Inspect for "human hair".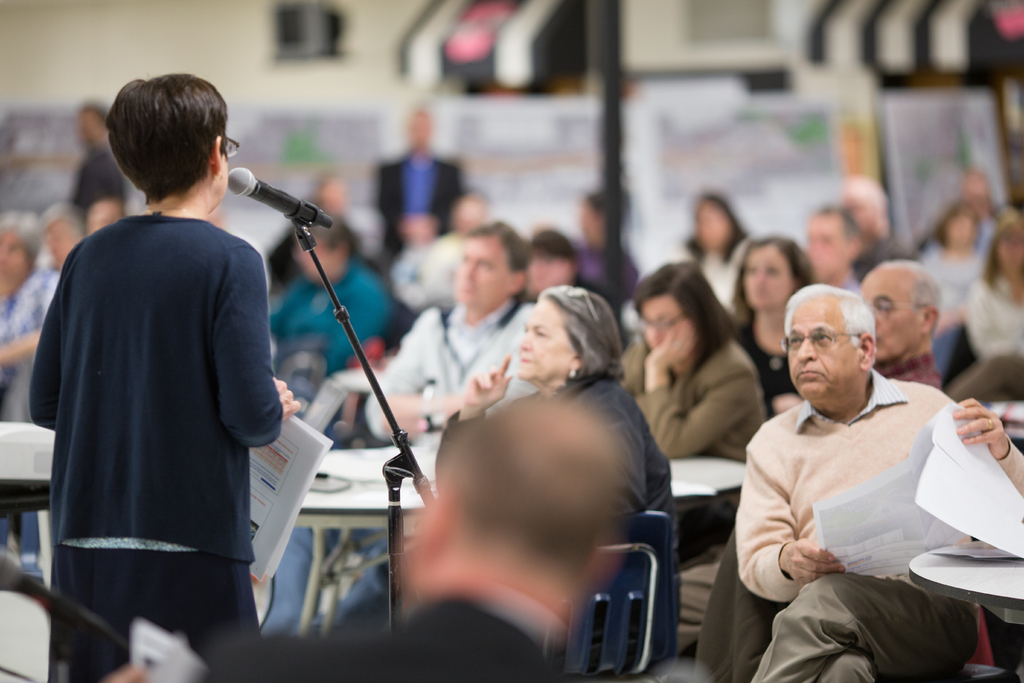
Inspection: box=[817, 206, 867, 248].
